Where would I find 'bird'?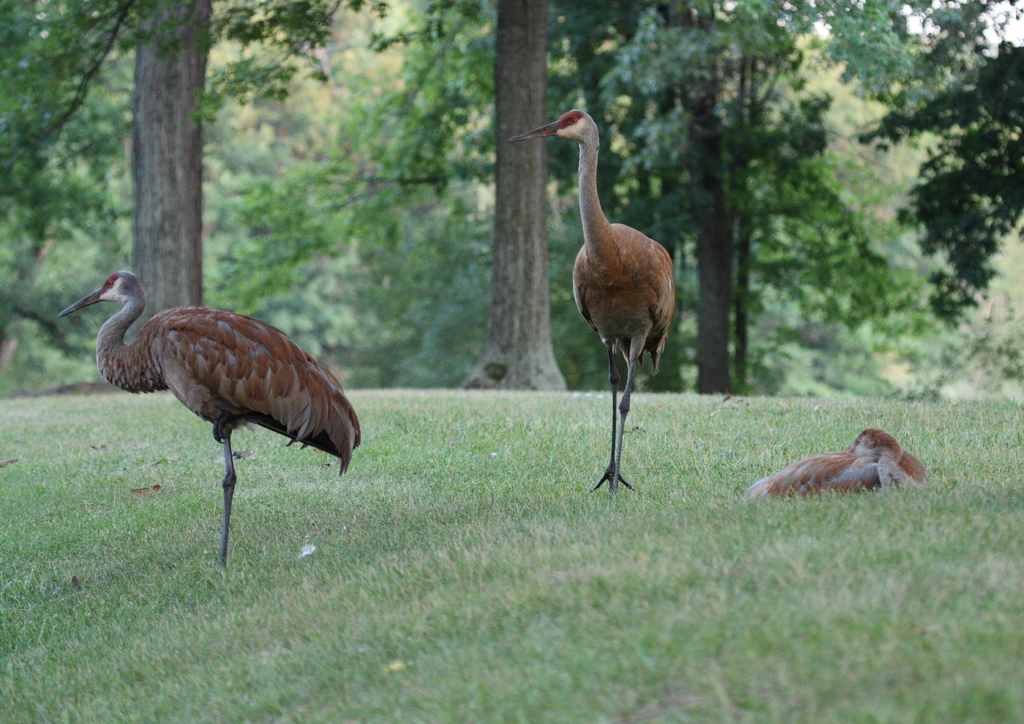
At x1=51, y1=261, x2=364, y2=557.
